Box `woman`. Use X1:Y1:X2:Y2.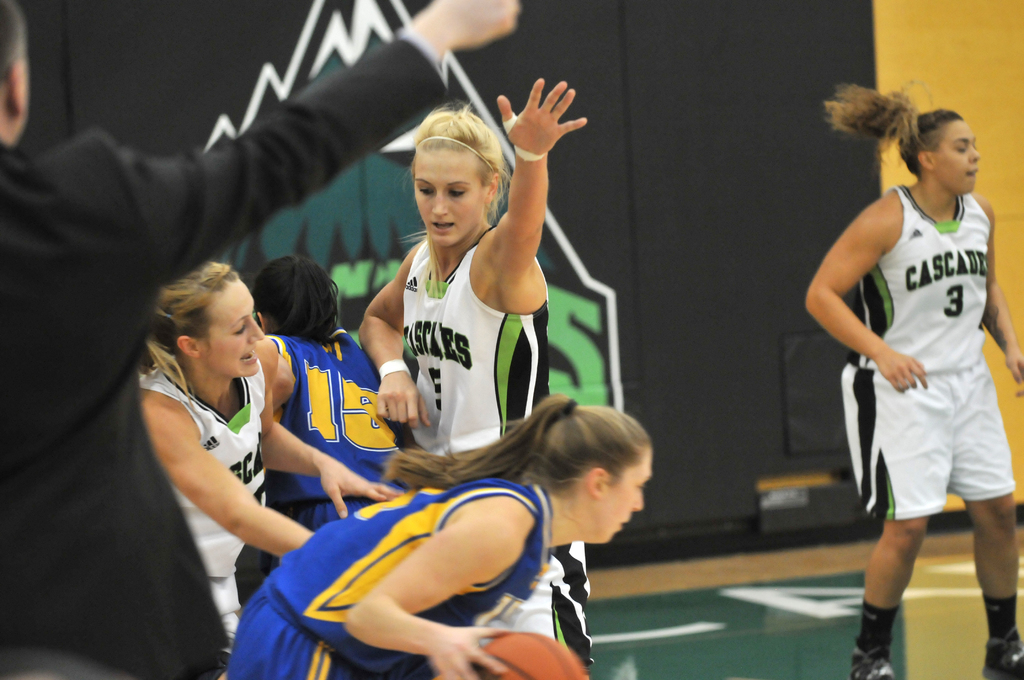
360:77:593:668.
